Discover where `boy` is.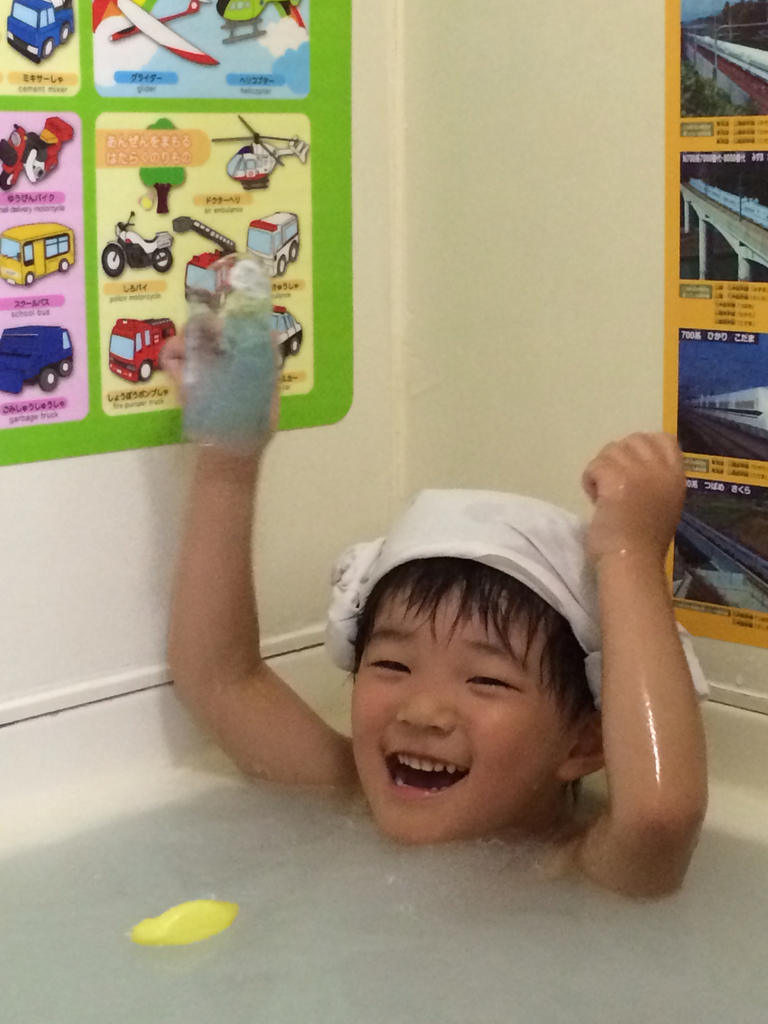
Discovered at (162, 330, 710, 895).
